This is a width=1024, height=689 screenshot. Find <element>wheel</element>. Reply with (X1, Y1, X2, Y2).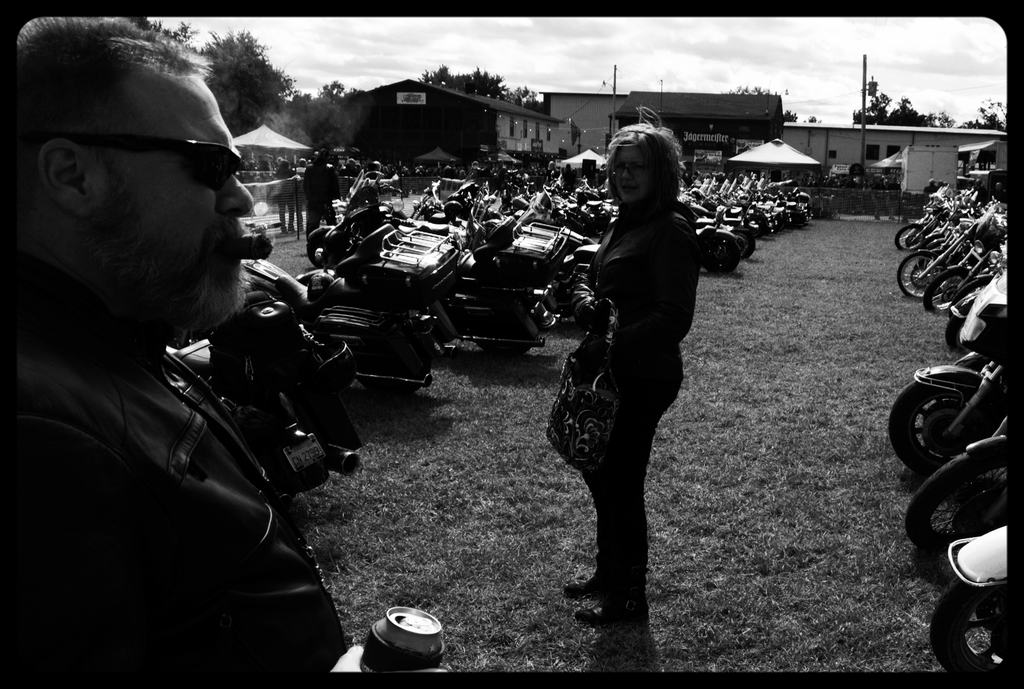
(947, 295, 978, 351).
